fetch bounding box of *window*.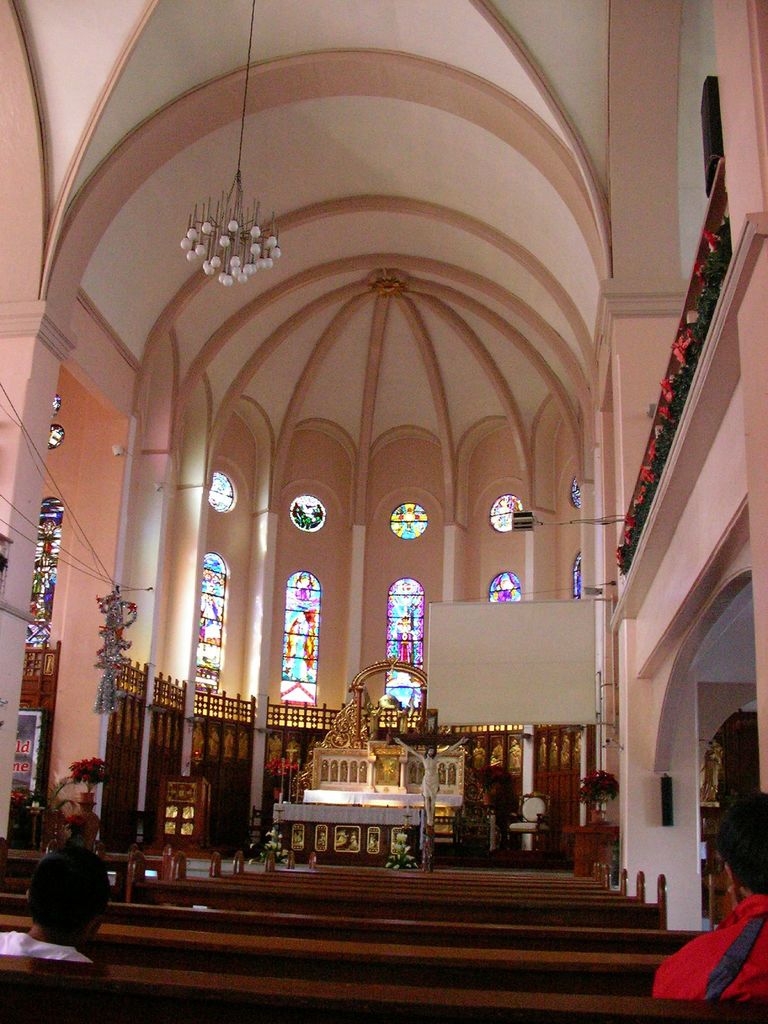
Bbox: {"x1": 486, "y1": 573, "x2": 528, "y2": 605}.
